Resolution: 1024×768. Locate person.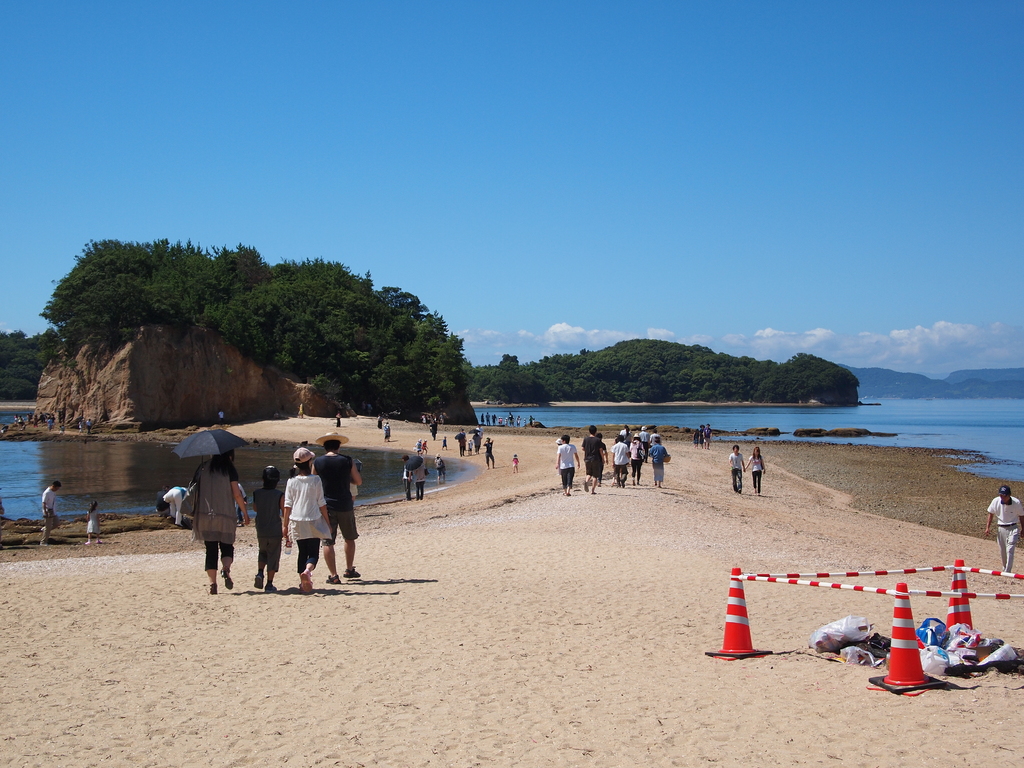
BBox(255, 464, 295, 595).
